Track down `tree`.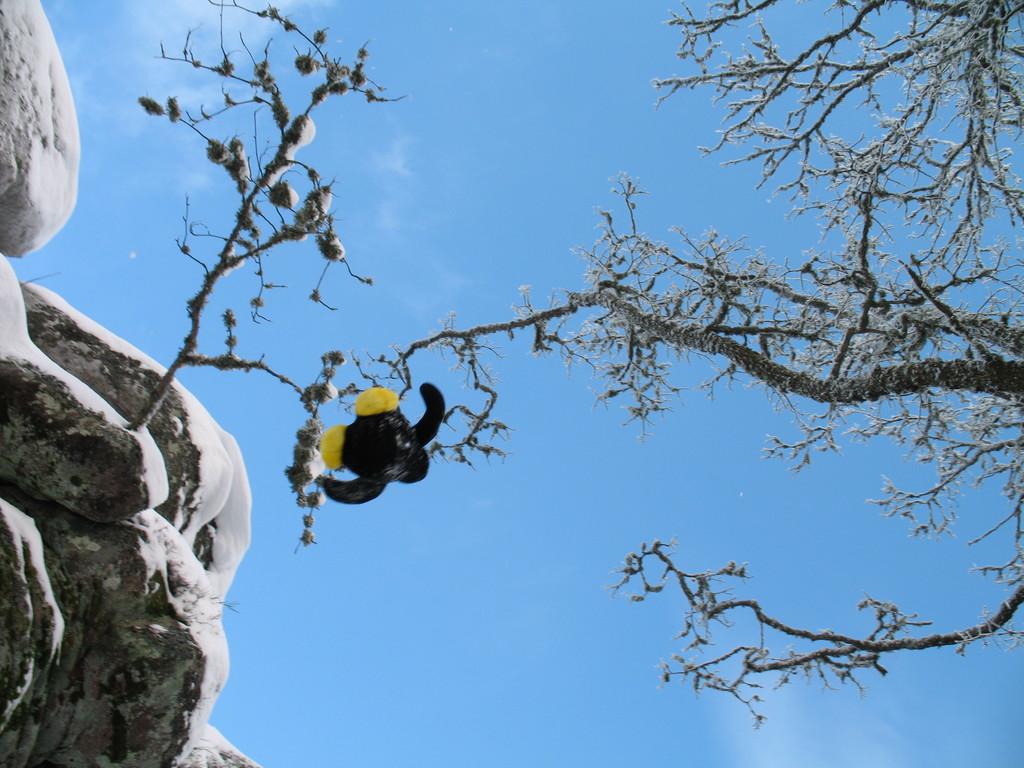
Tracked to {"x1": 340, "y1": 0, "x2": 1021, "y2": 732}.
